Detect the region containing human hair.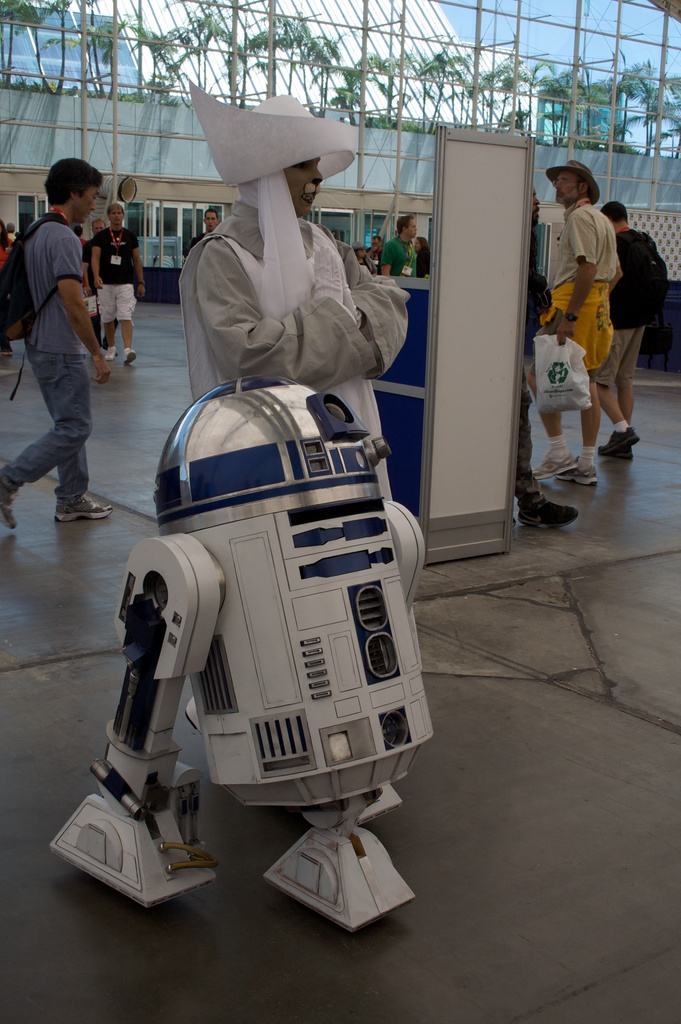
{"left": 106, "top": 202, "right": 125, "bottom": 218}.
